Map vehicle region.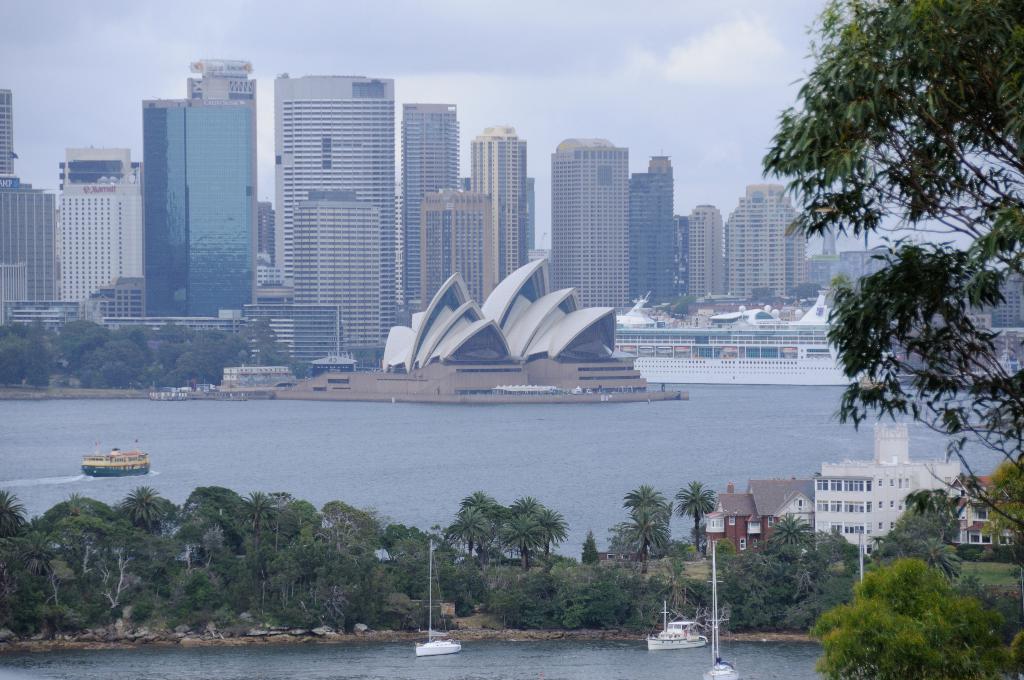
Mapped to (79, 440, 151, 477).
